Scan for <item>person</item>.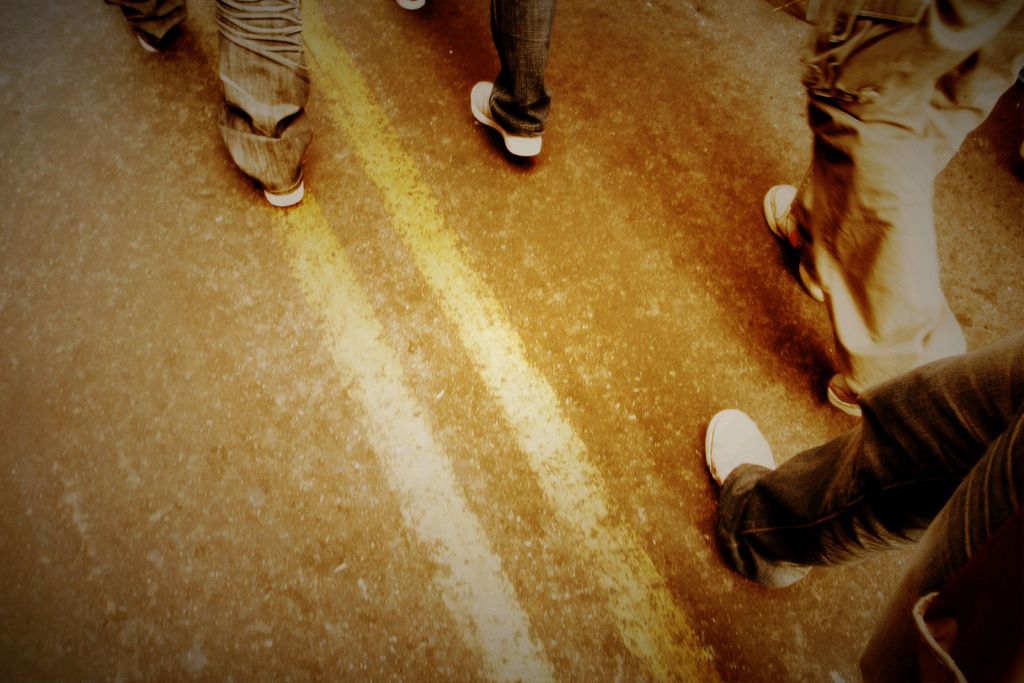
Scan result: crop(706, 332, 1023, 682).
